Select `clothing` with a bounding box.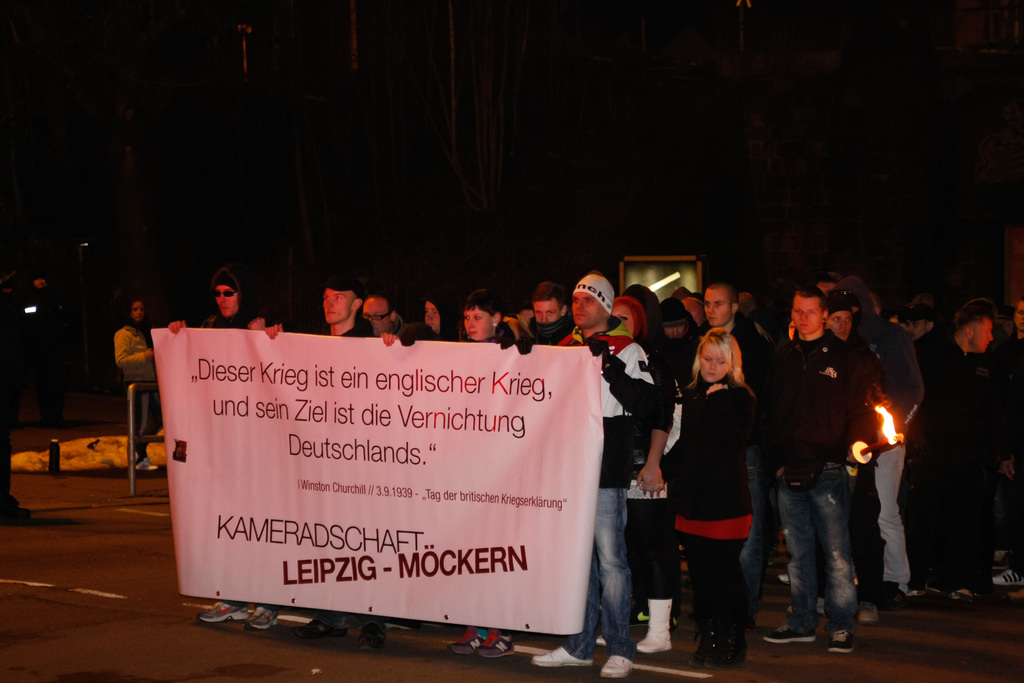
673:342:771:627.
